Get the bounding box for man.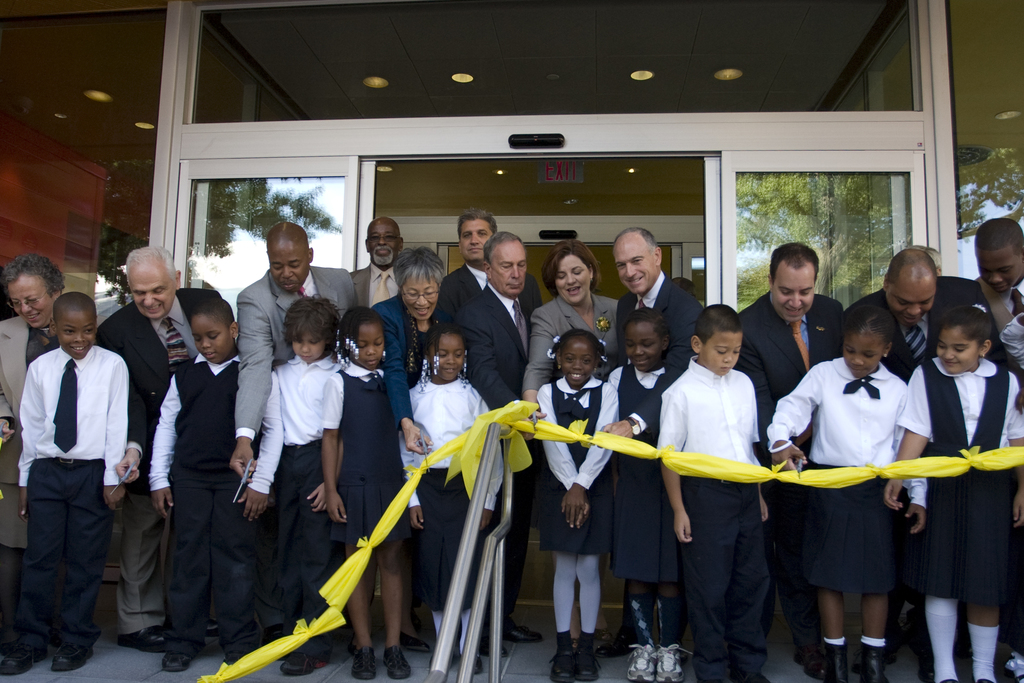
[353,216,405,312].
